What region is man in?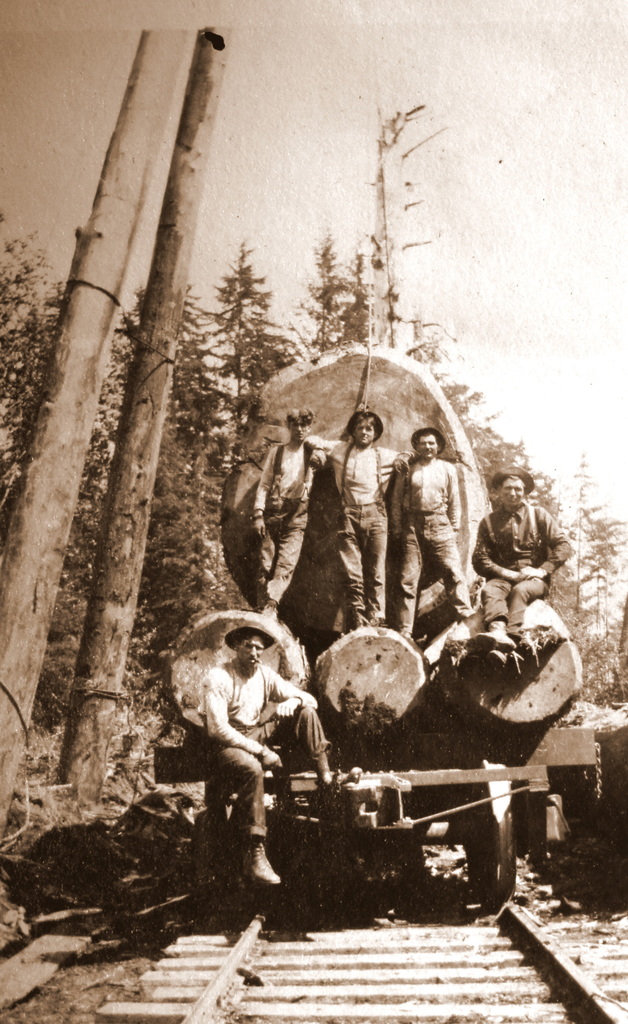
bbox(463, 464, 579, 672).
